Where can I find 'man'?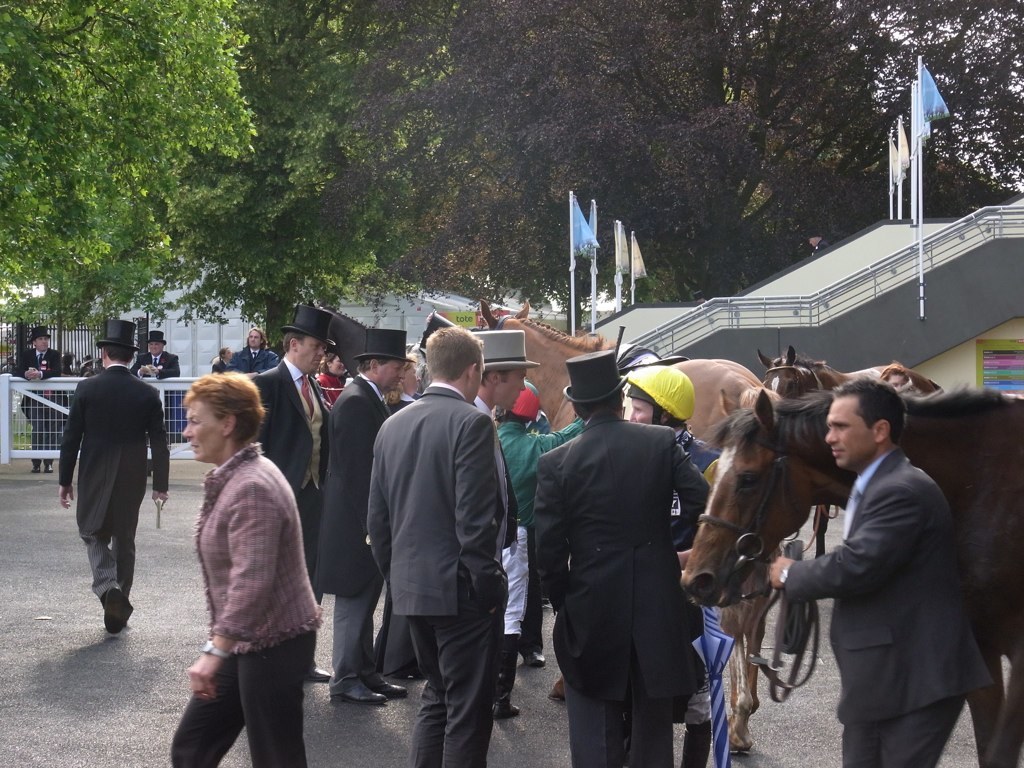
You can find it at [369,329,516,767].
